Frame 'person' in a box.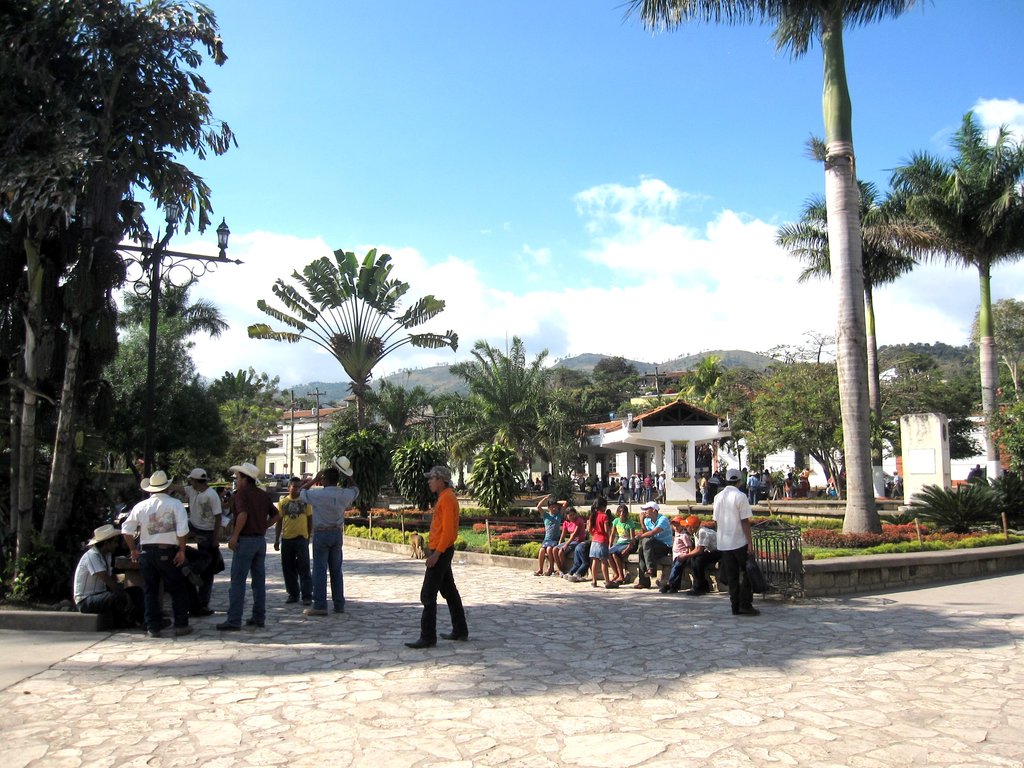
<box>530,492,566,576</box>.
